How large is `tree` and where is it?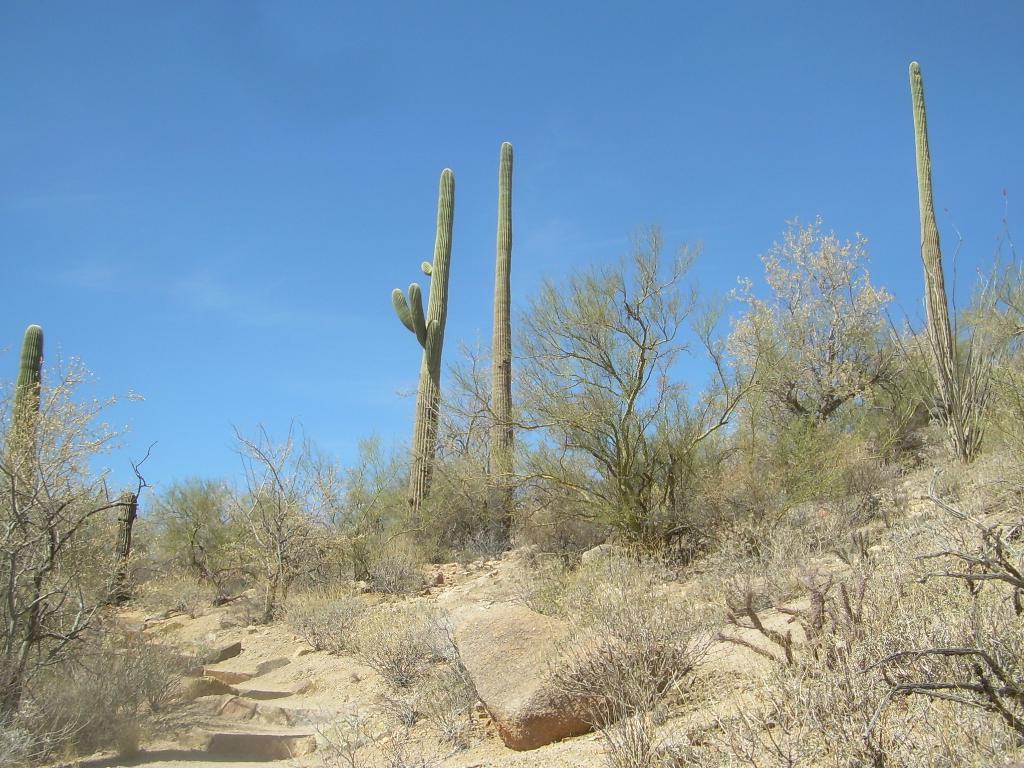
Bounding box: [left=324, top=428, right=395, bottom=583].
